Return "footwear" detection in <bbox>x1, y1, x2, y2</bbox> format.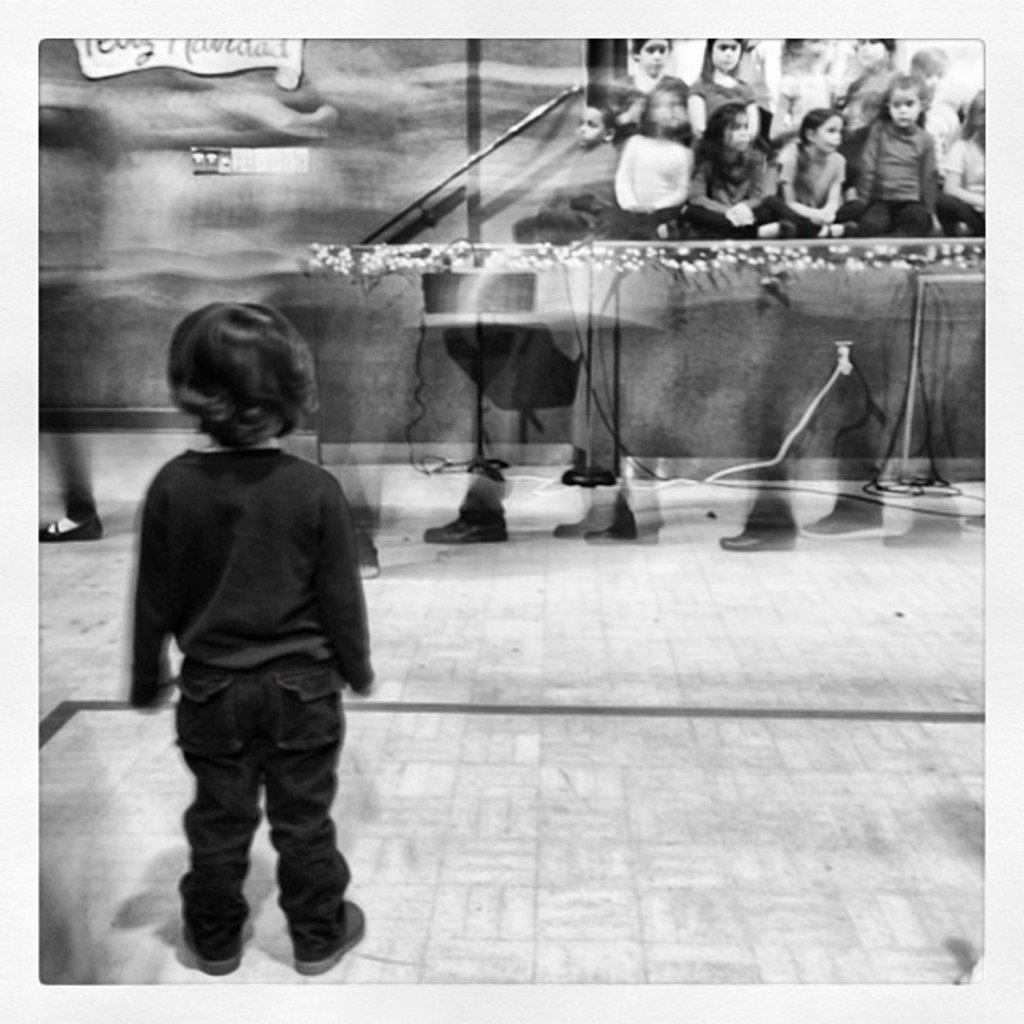
<bbox>355, 534, 381, 577</bbox>.
